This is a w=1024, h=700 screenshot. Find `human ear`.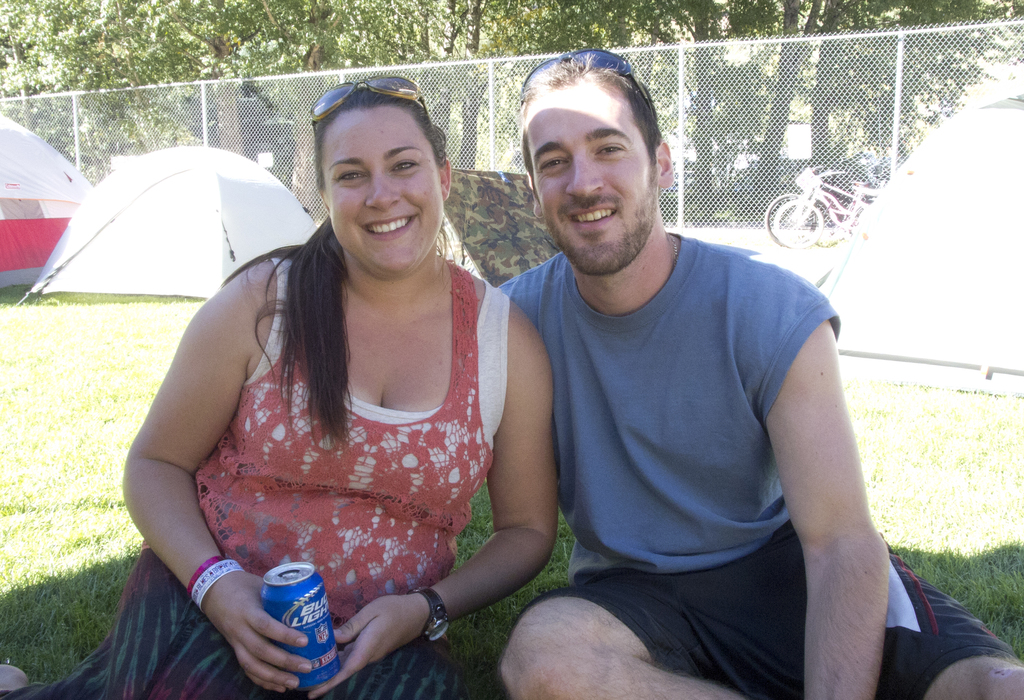
Bounding box: <box>657,143,676,190</box>.
